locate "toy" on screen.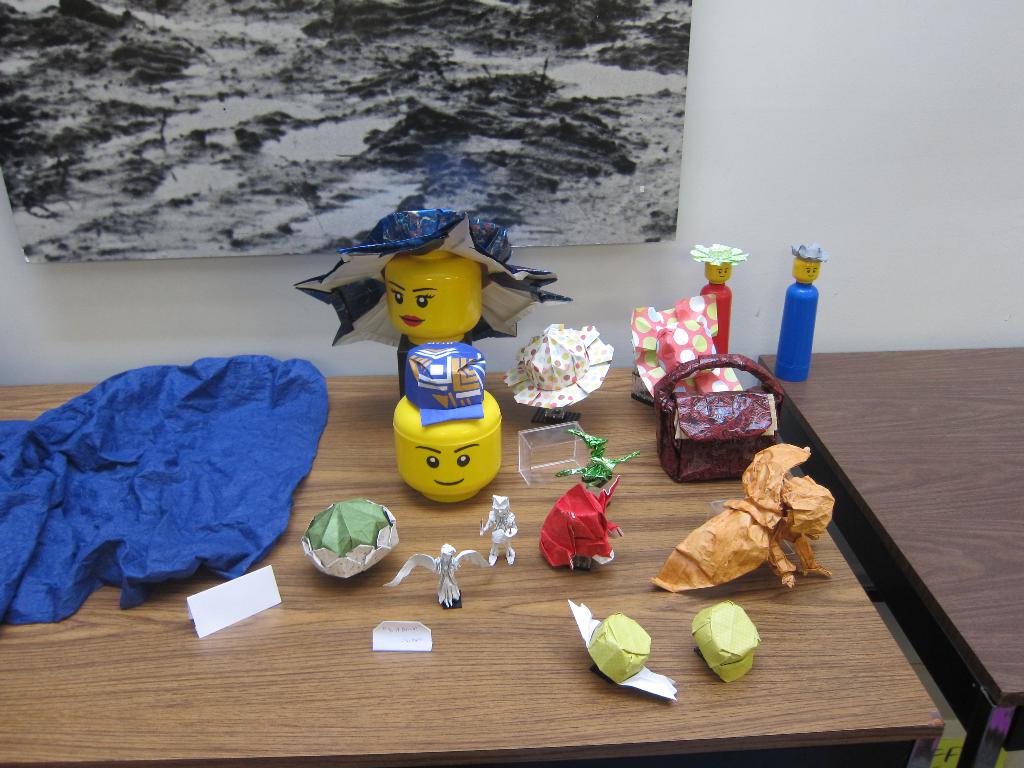
On screen at rect(316, 221, 547, 520).
